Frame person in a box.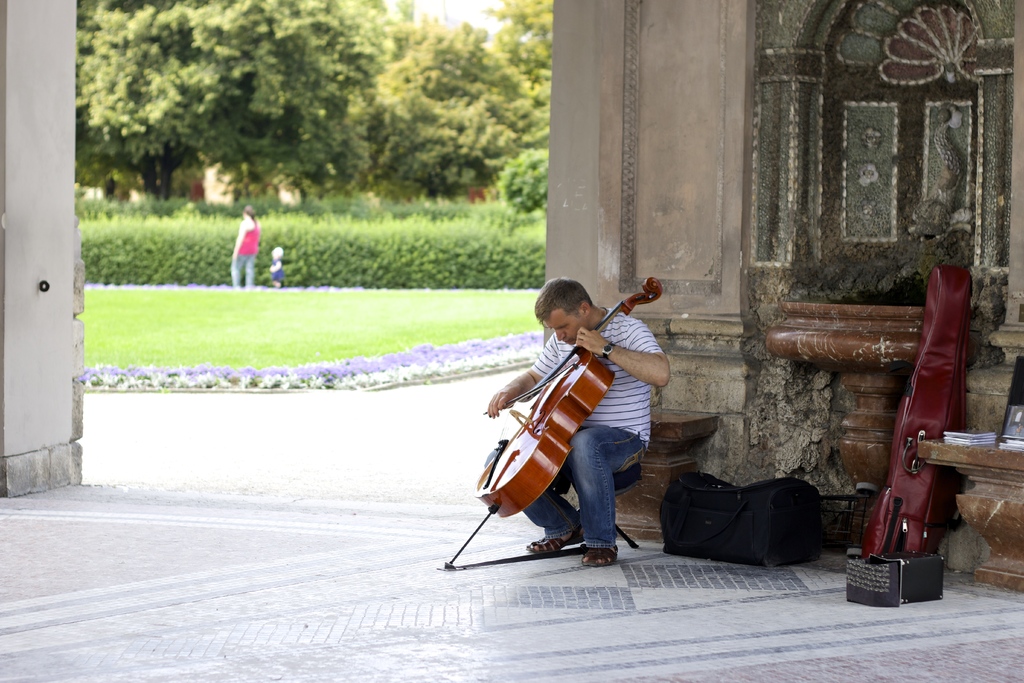
region(231, 208, 260, 286).
